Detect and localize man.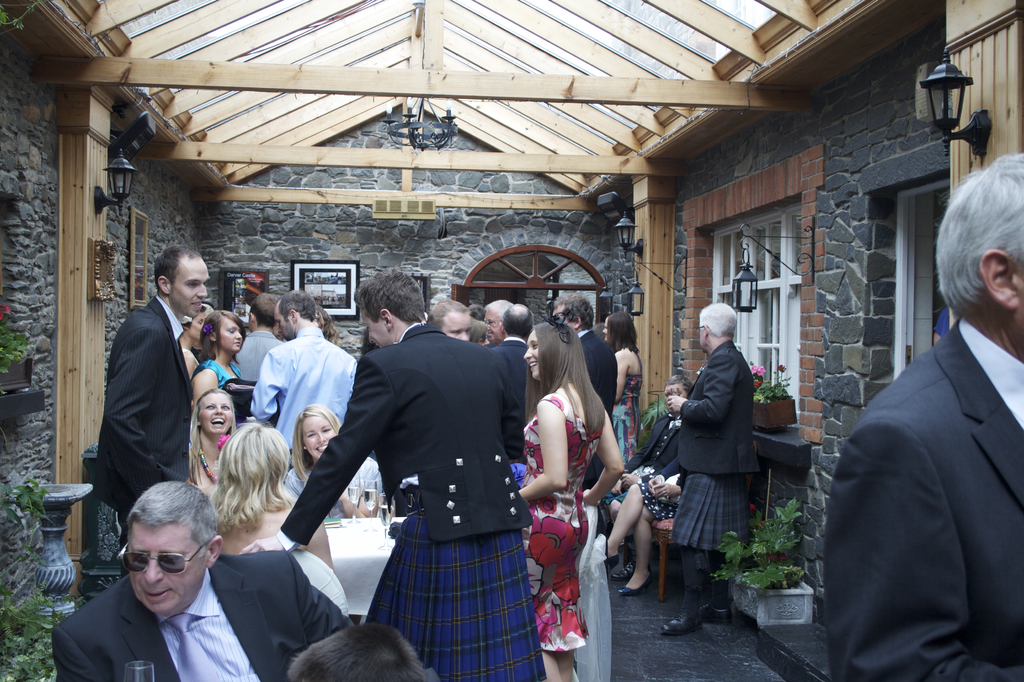
Localized at box(429, 302, 469, 342).
